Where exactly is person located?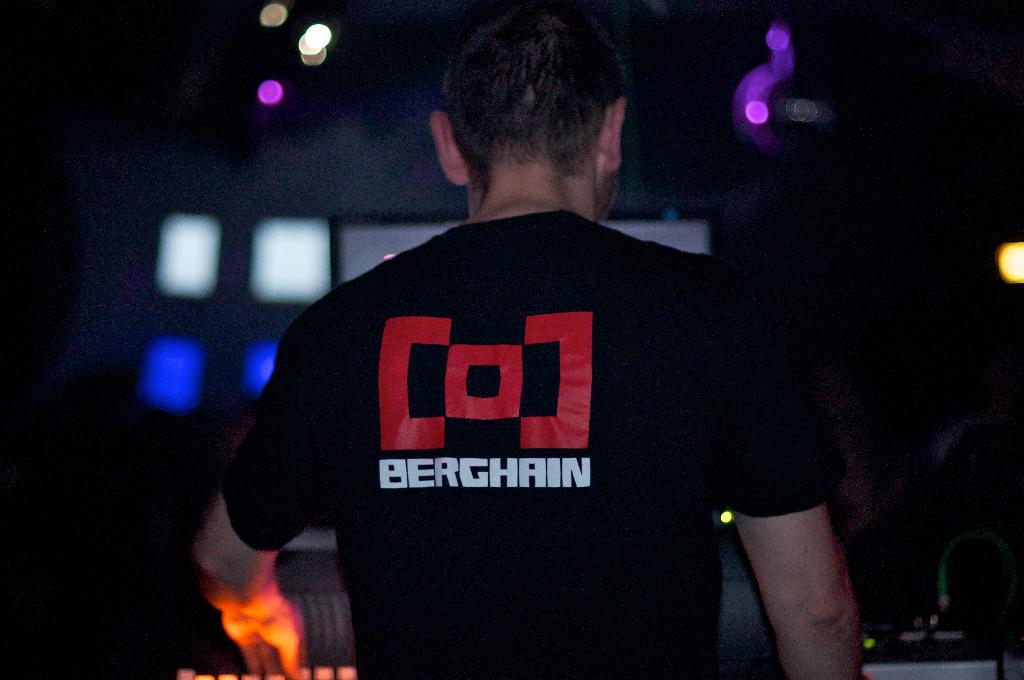
Its bounding box is detection(193, 0, 865, 679).
